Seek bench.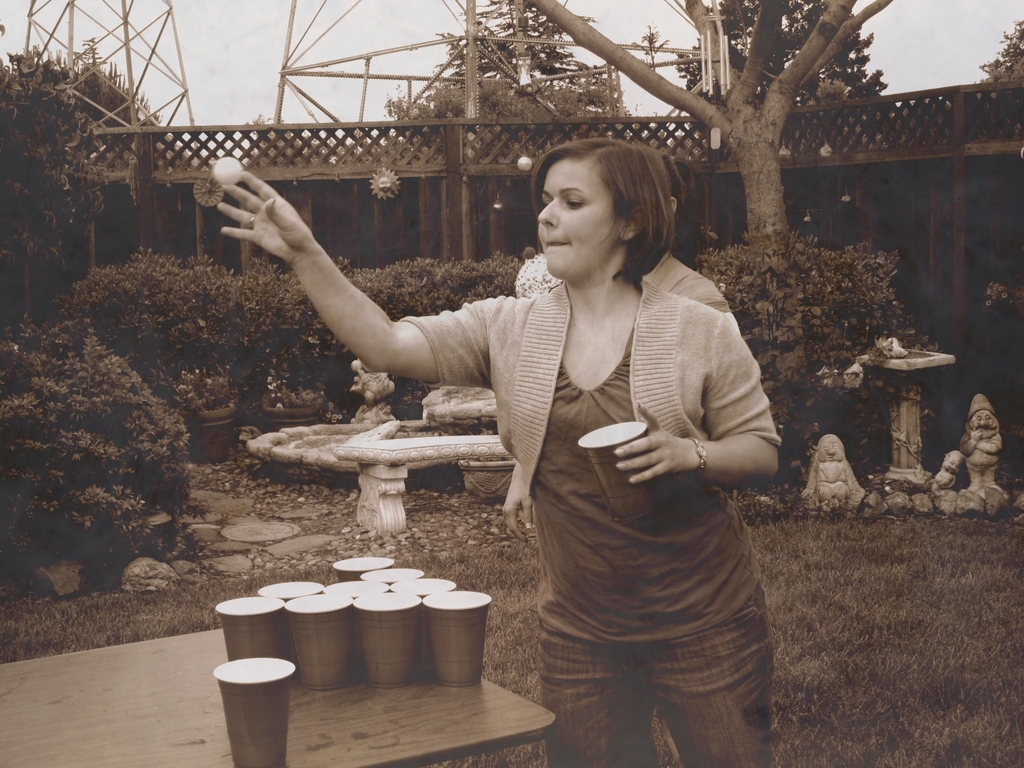
l=0, t=627, r=555, b=767.
